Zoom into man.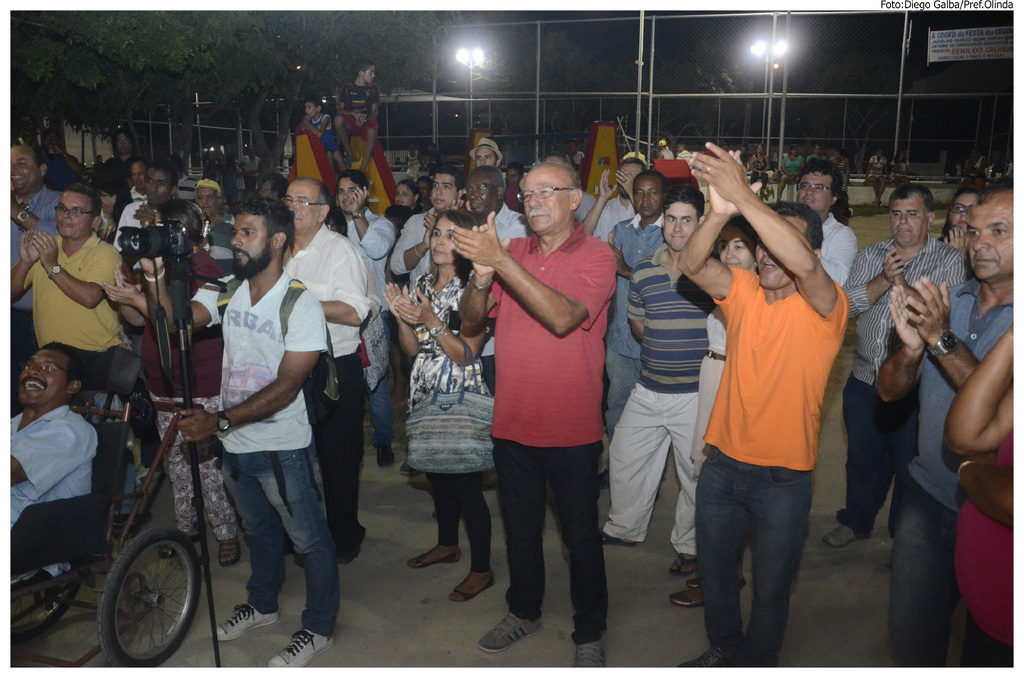
Zoom target: (left=795, top=157, right=859, bottom=288).
